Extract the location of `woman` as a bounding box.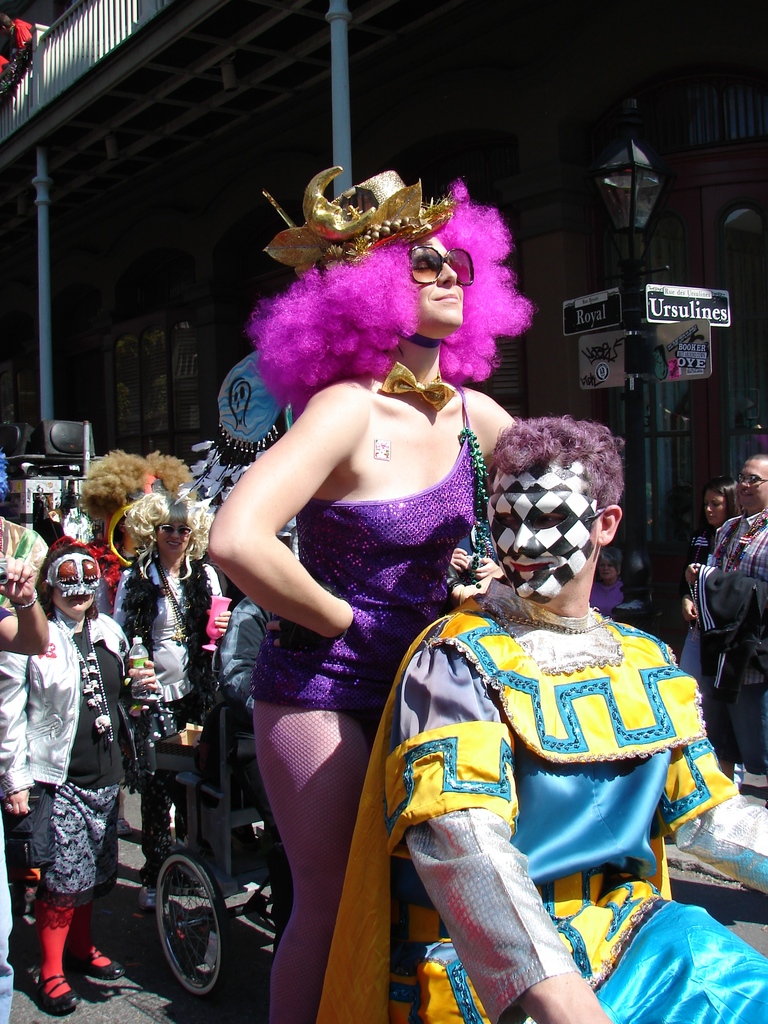
<box>103,470,222,900</box>.
